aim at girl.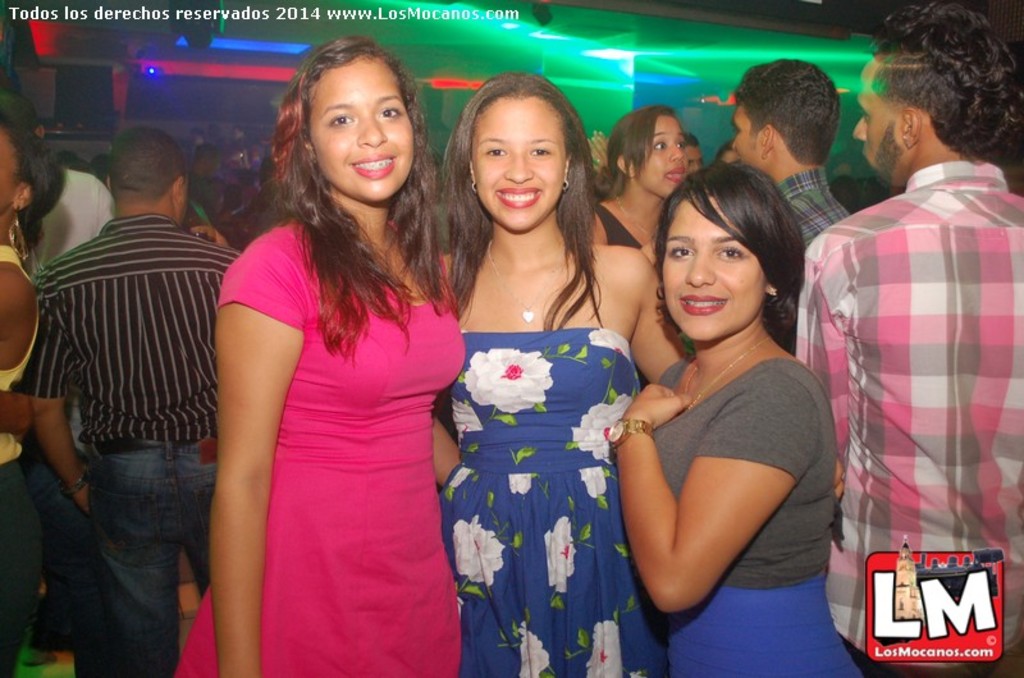
Aimed at Rect(170, 37, 471, 677).
